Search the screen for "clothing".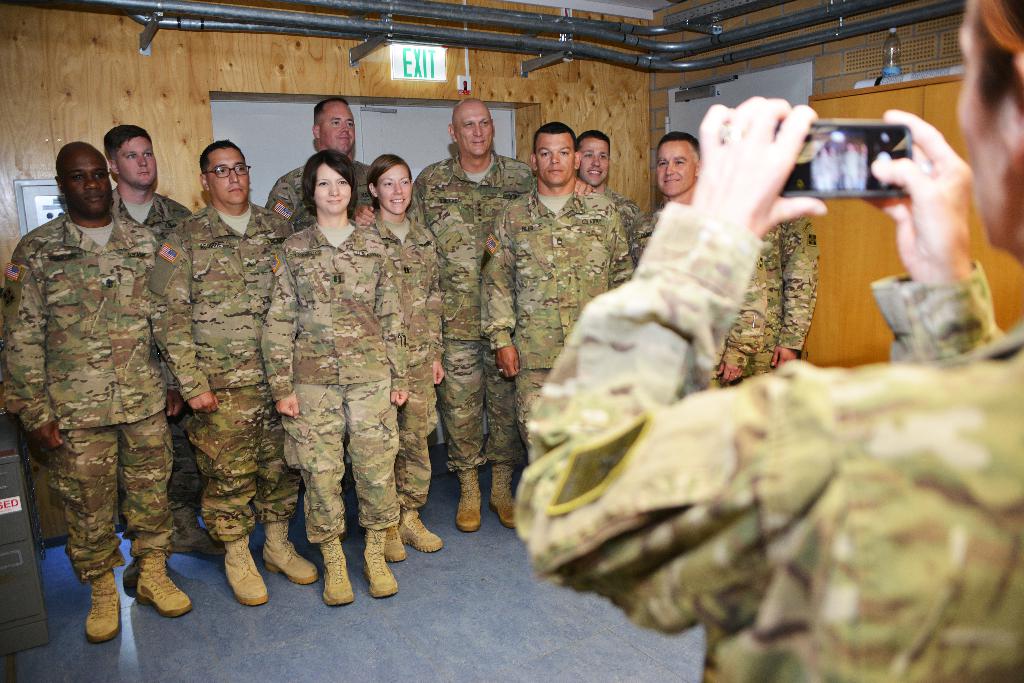
Found at 148:199:294:545.
